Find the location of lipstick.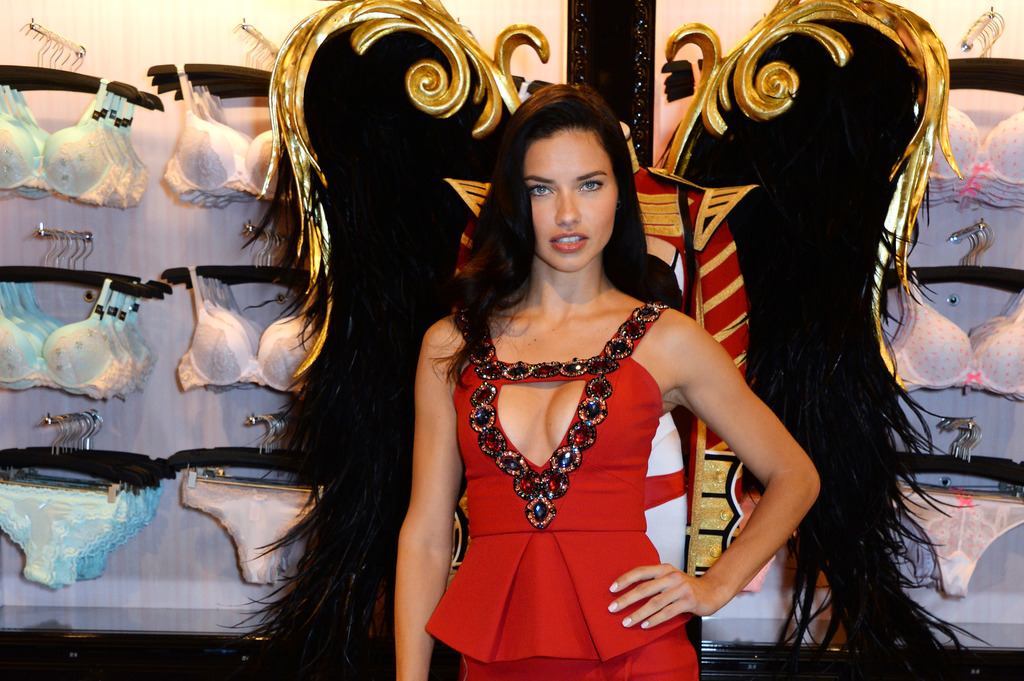
Location: bbox=(552, 231, 588, 252).
